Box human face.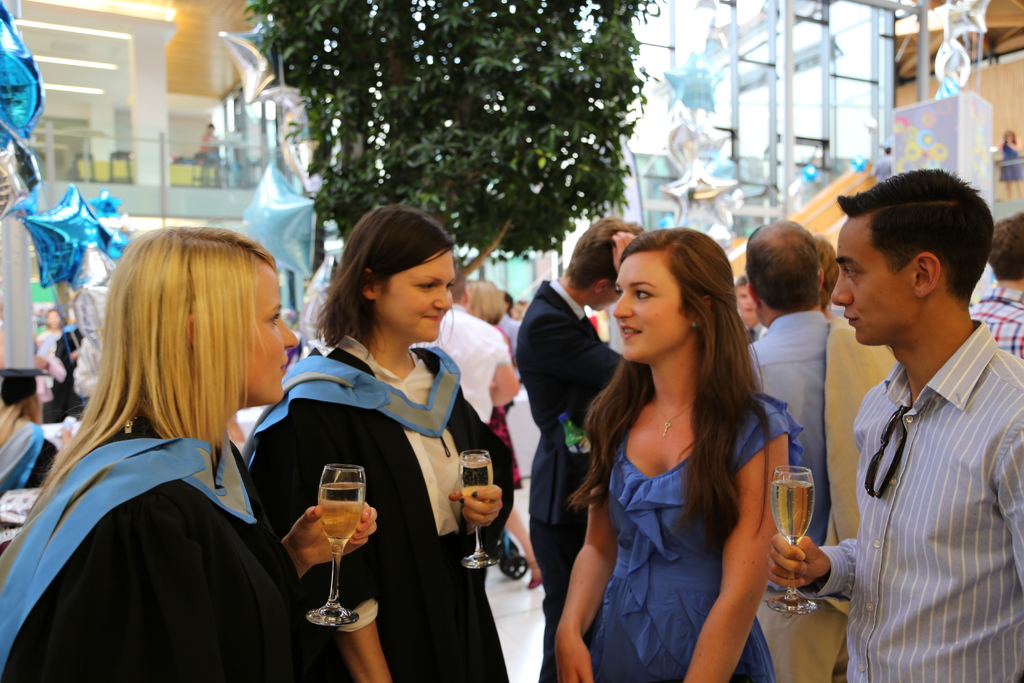
[left=607, top=244, right=693, bottom=366].
